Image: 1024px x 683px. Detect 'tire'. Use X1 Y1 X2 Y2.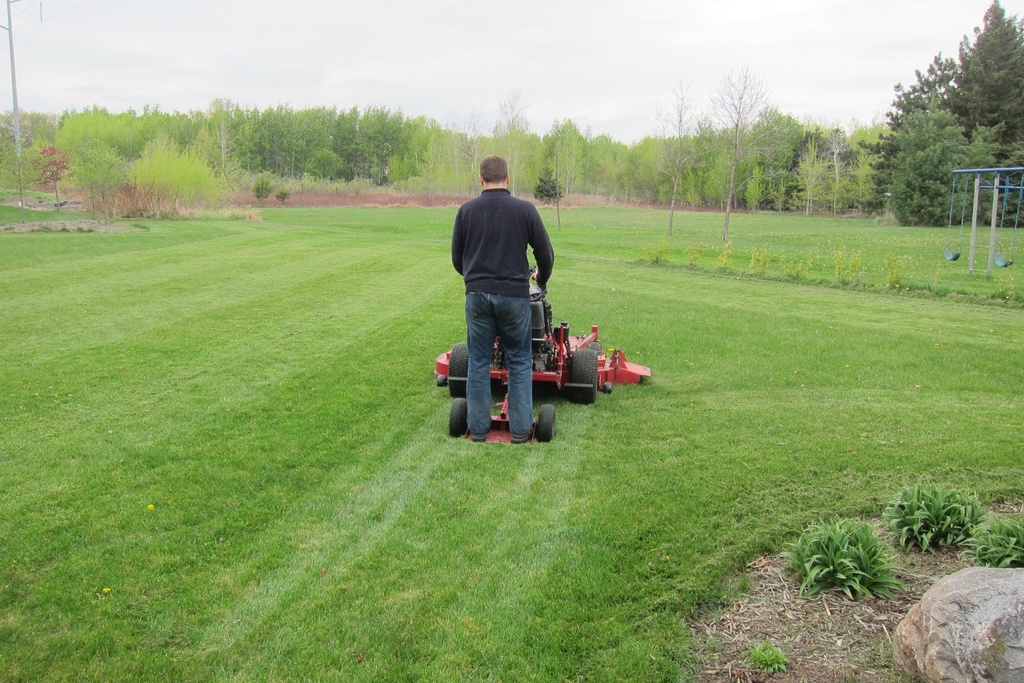
565 343 601 396.
